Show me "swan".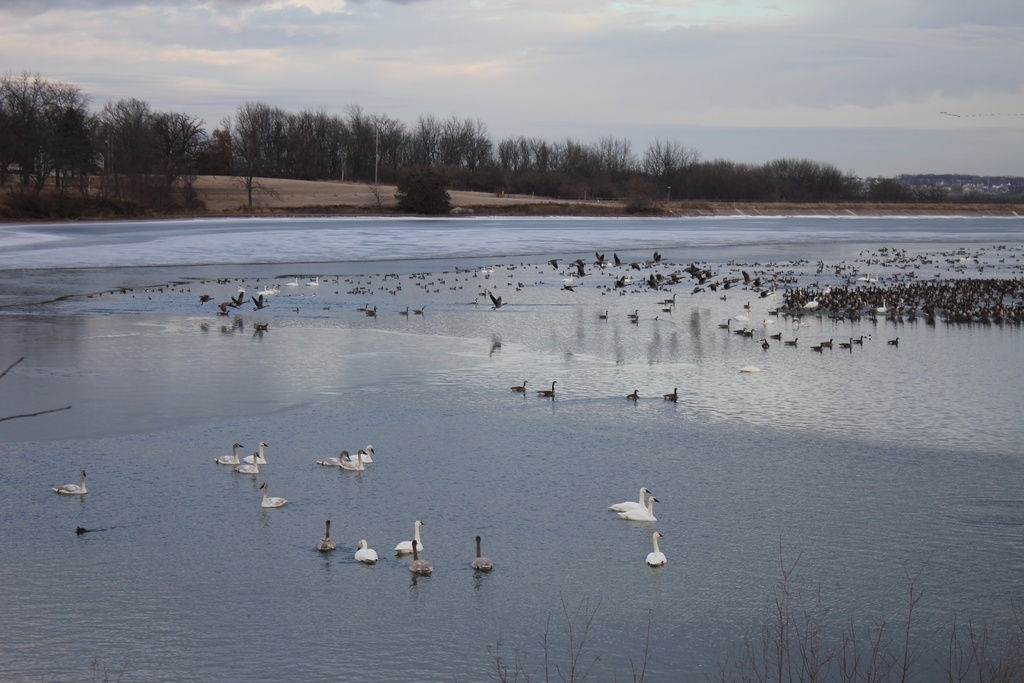
"swan" is here: pyautogui.locateOnScreen(307, 277, 319, 287).
